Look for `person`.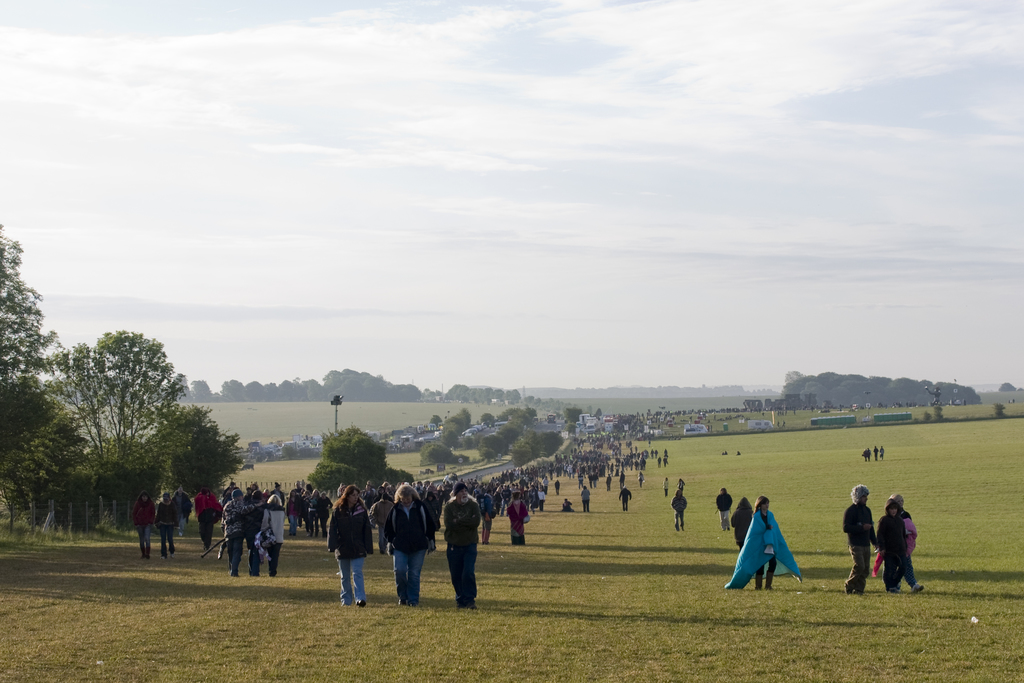
Found: (846,490,884,586).
